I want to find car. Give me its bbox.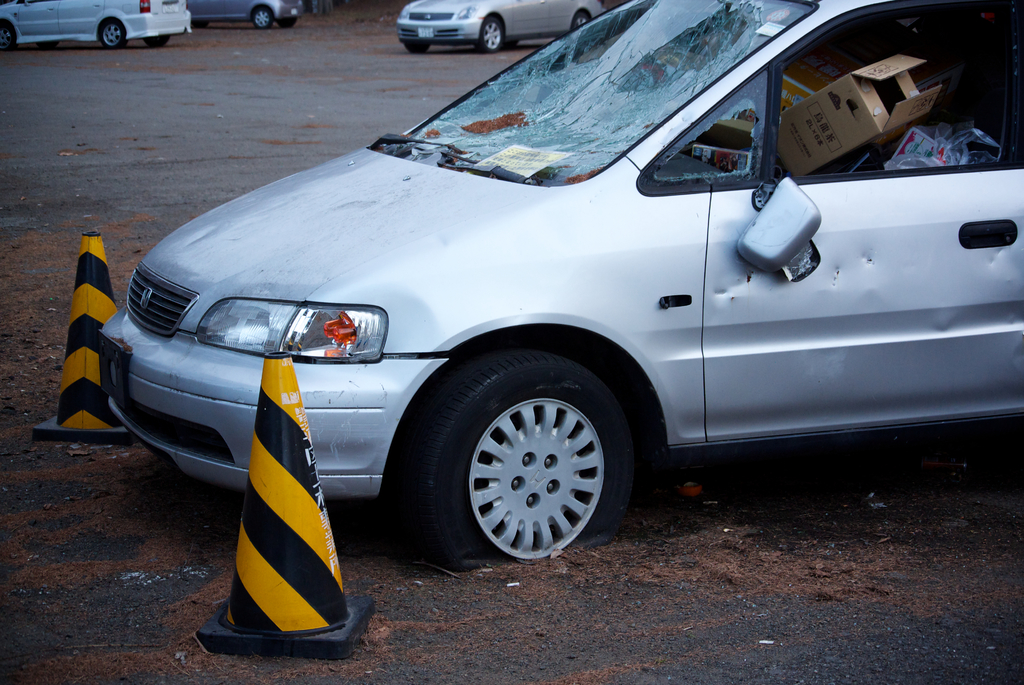
region(106, 0, 1023, 573).
